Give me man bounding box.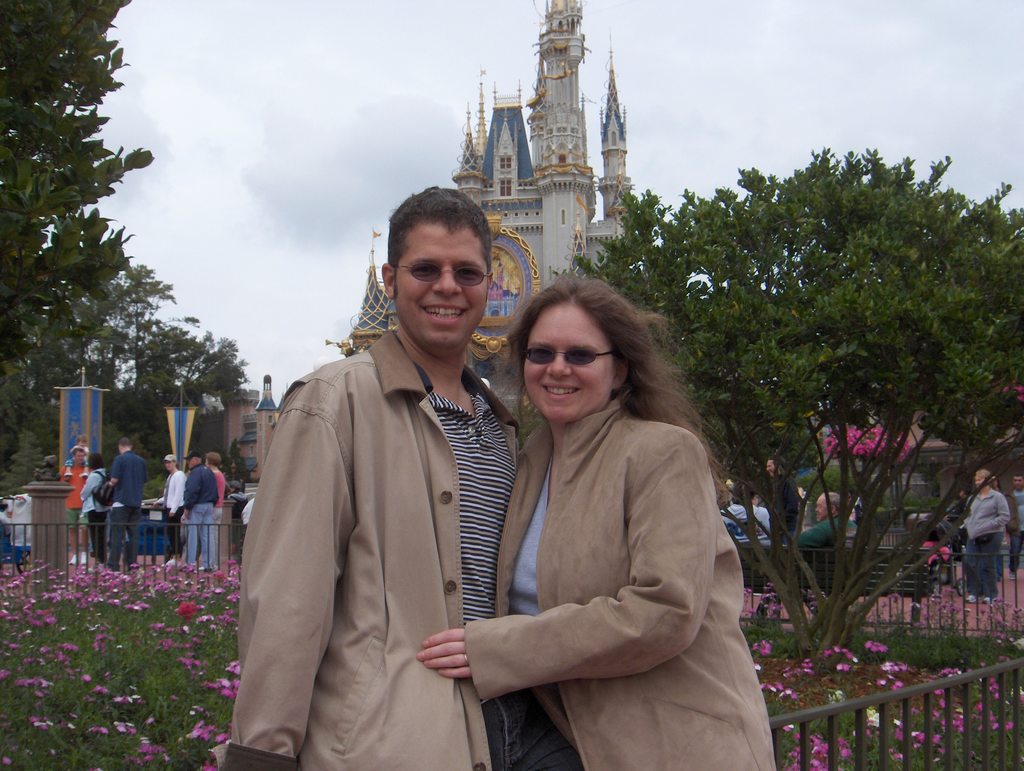
BBox(1011, 471, 1023, 578).
